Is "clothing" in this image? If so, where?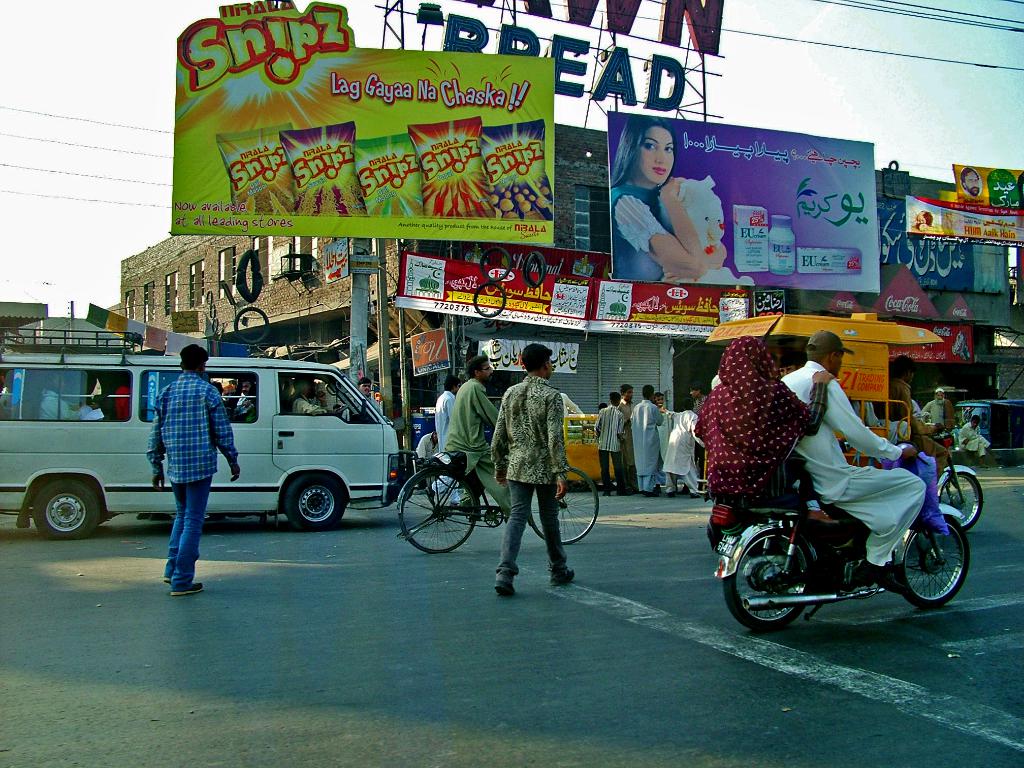
Yes, at (left=148, top=372, right=239, bottom=588).
